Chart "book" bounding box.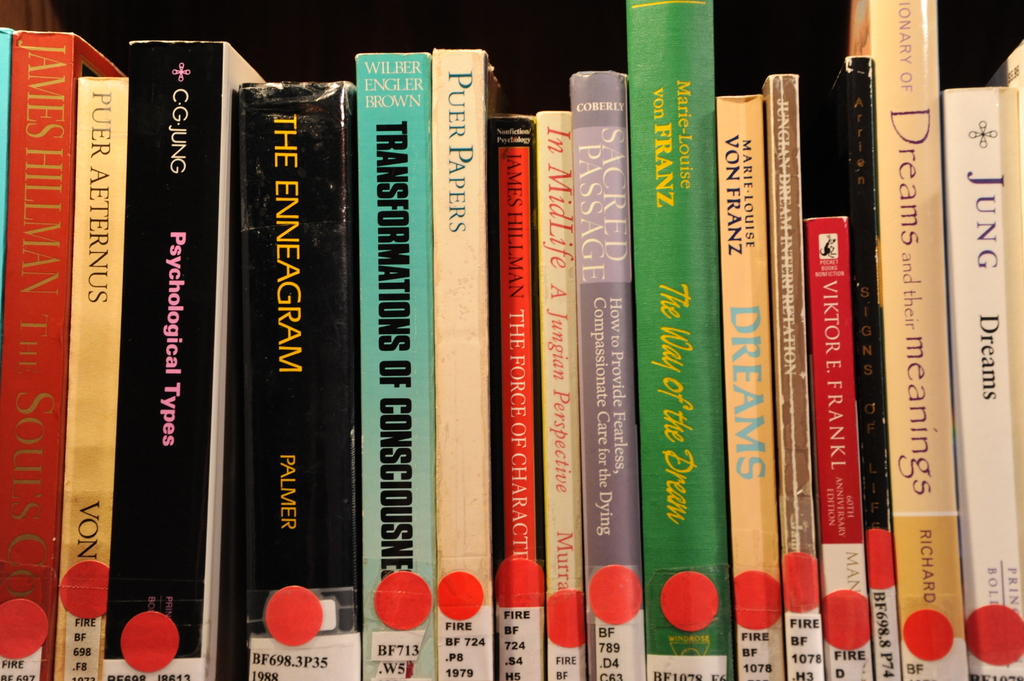
Charted: <region>939, 83, 1023, 680</region>.
